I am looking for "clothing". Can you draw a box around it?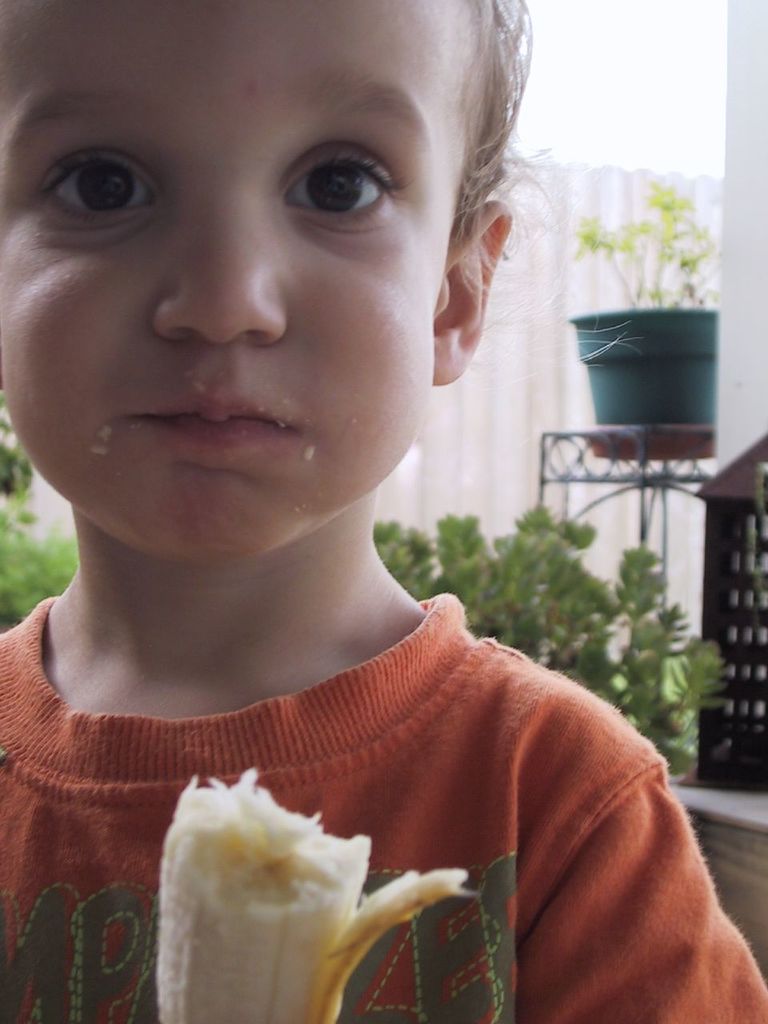
Sure, the bounding box is [x1=37, y1=566, x2=733, y2=993].
